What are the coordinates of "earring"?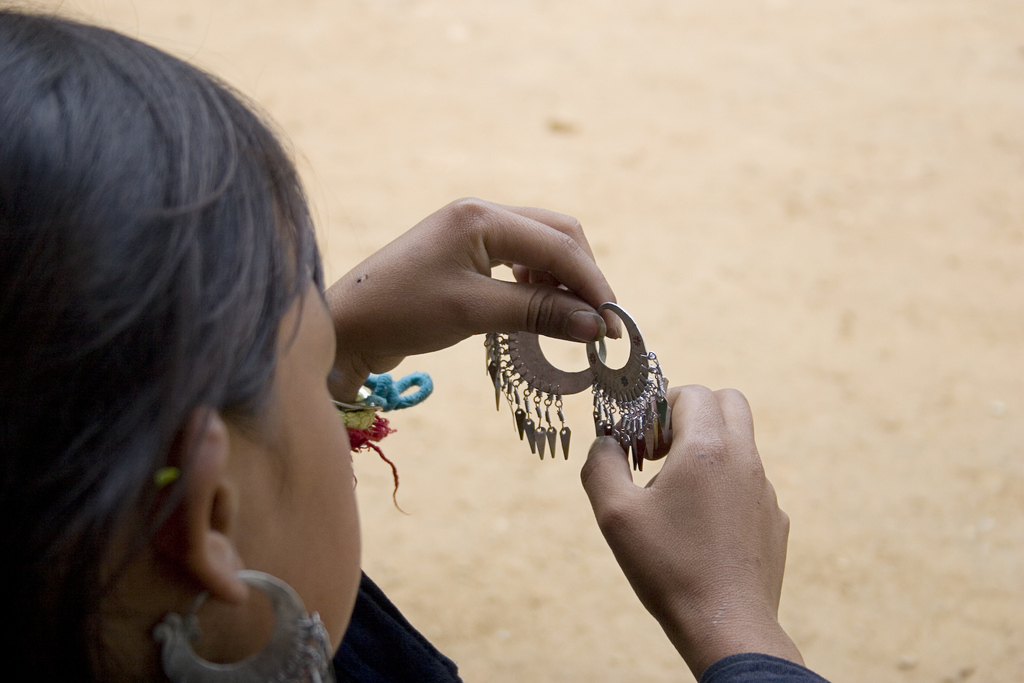
[480, 278, 606, 466].
